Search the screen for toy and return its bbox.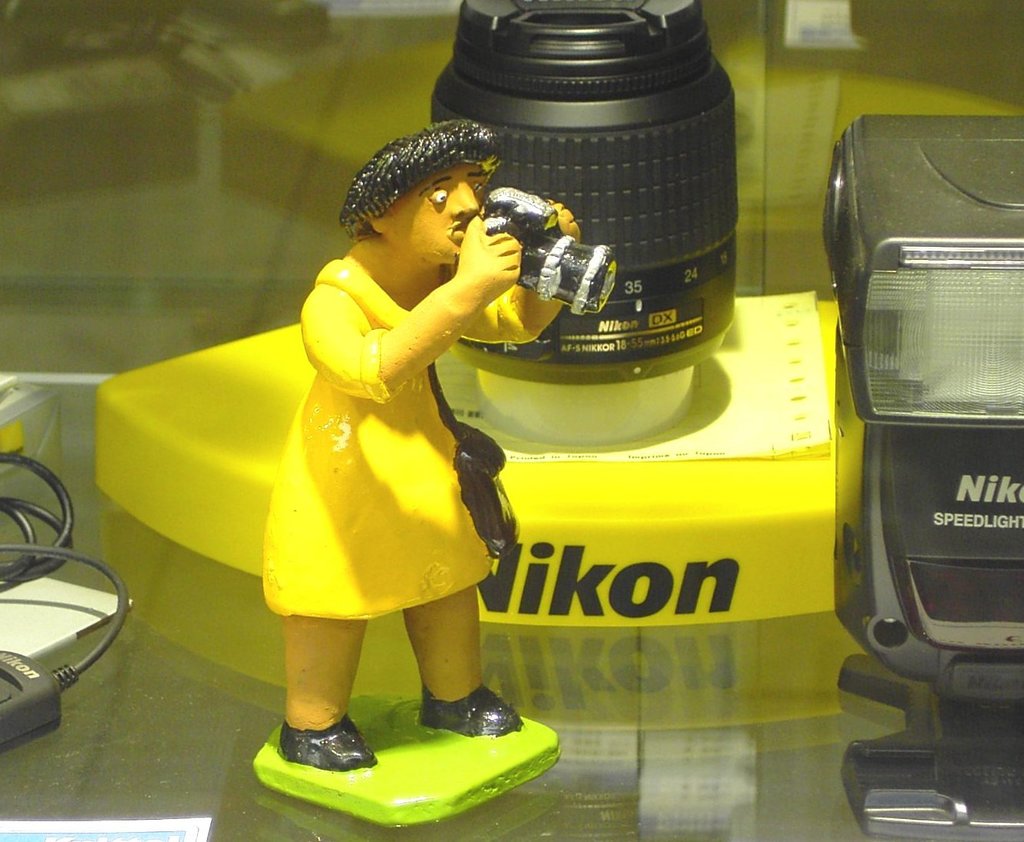
Found: 138:72:707:780.
